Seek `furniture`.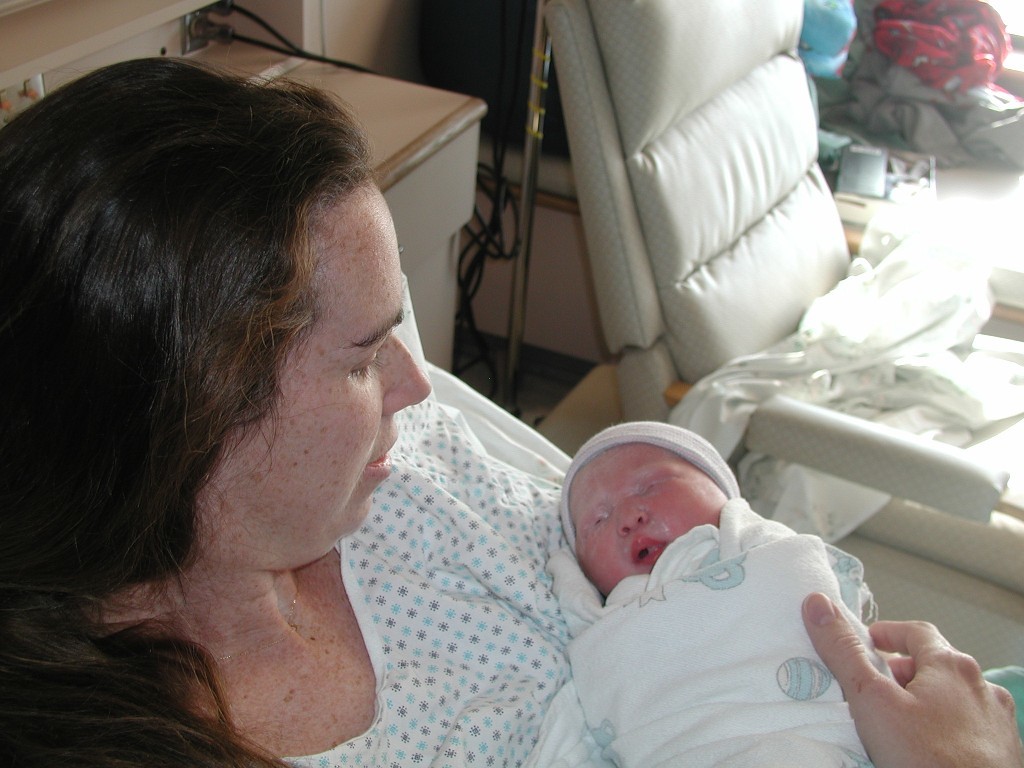
[457,129,1023,366].
